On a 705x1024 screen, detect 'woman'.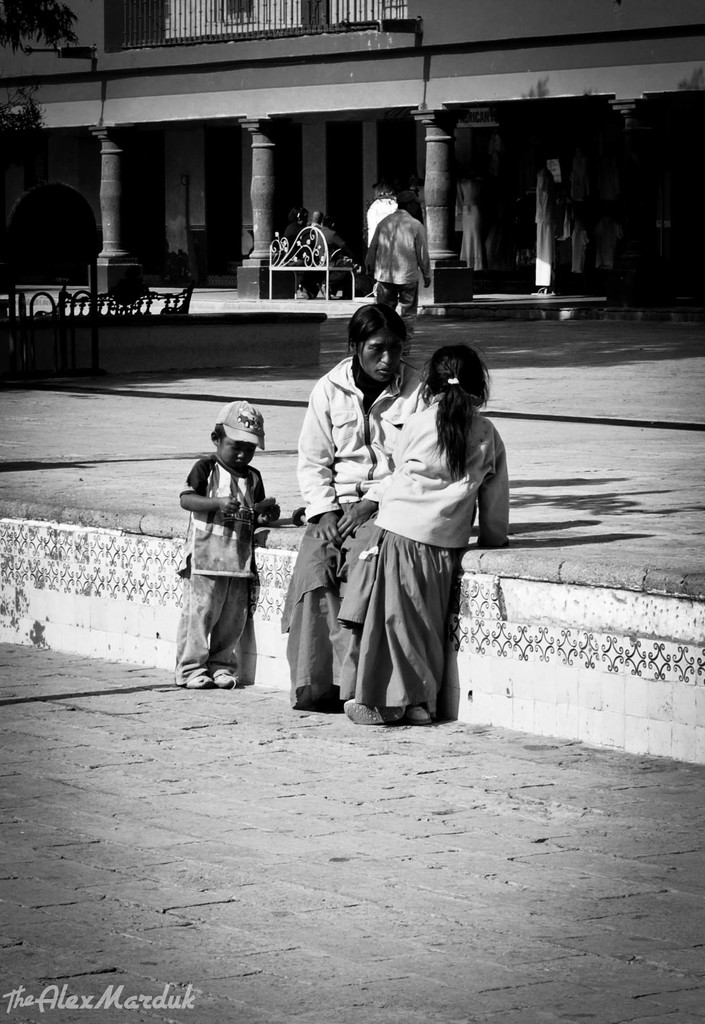
<bbox>286, 304, 425, 711</bbox>.
